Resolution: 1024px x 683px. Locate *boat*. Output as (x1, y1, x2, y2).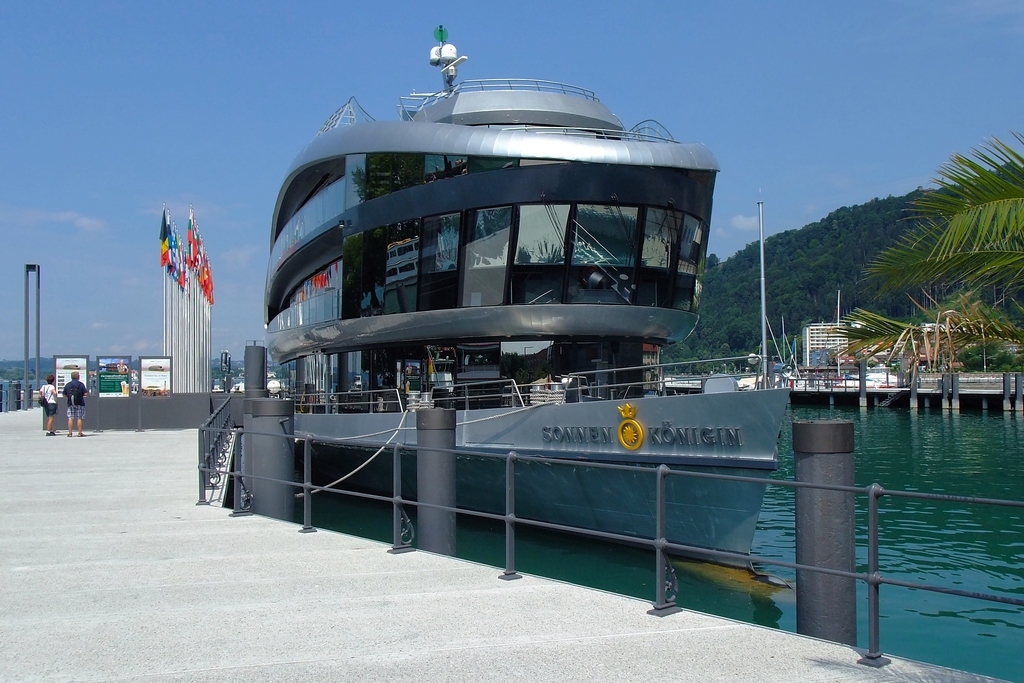
(263, 18, 790, 575).
